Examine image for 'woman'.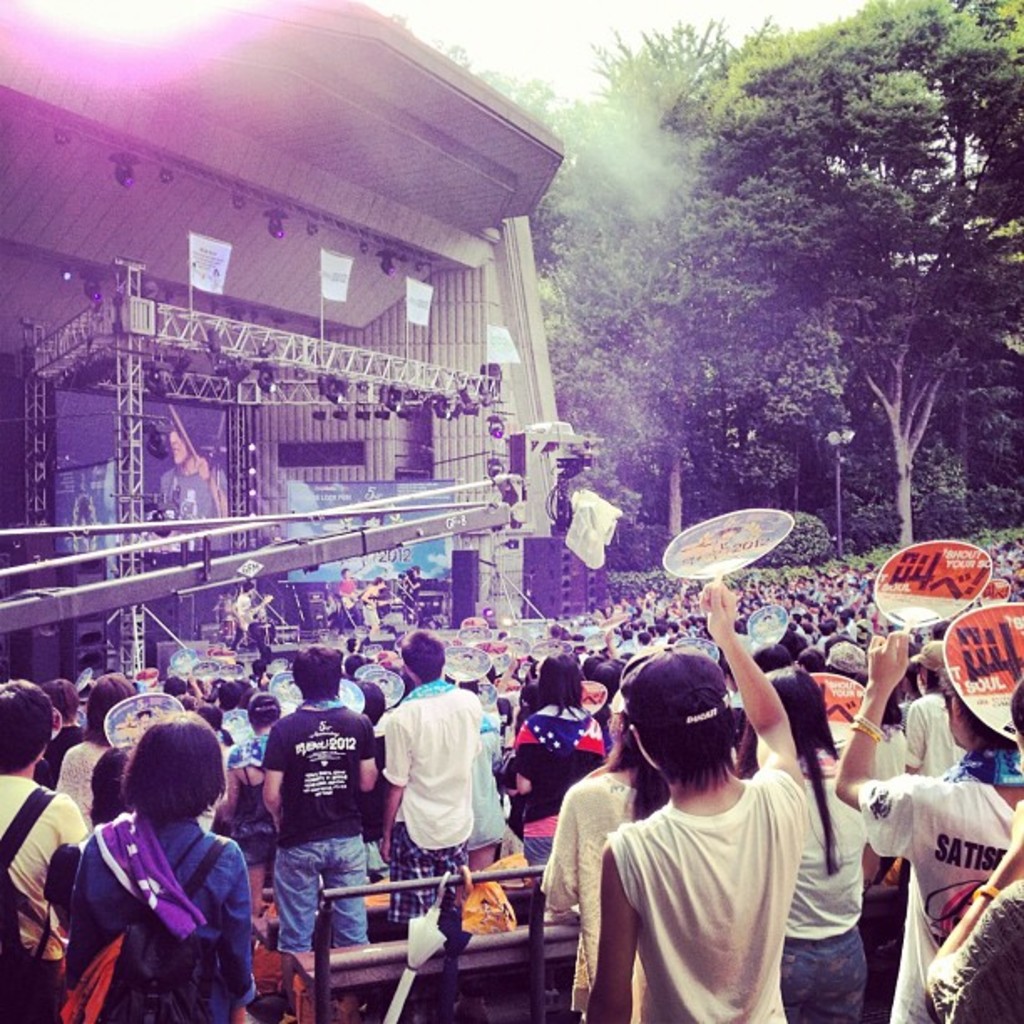
Examination result: Rect(781, 671, 904, 1022).
